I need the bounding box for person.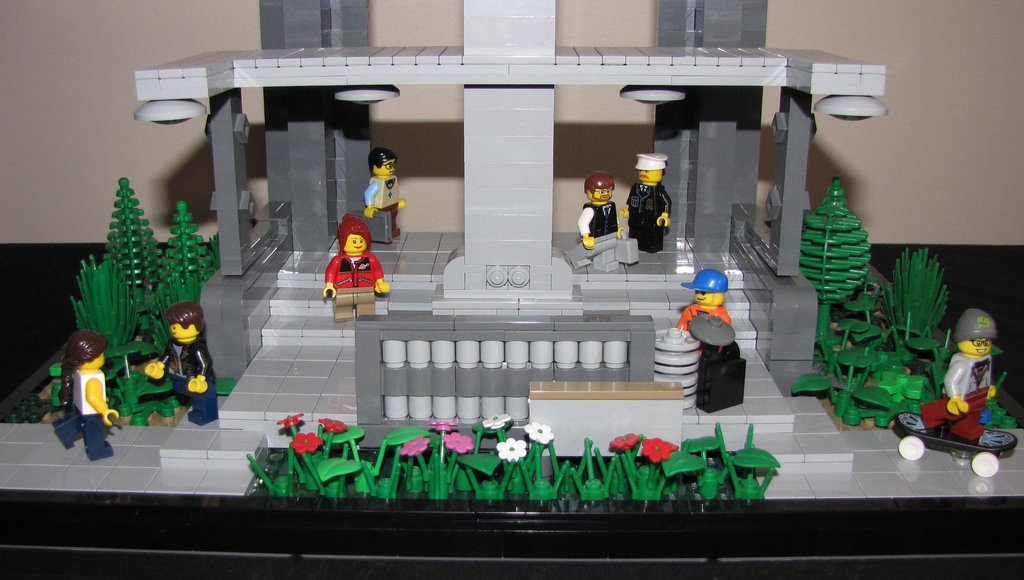
Here it is: (x1=61, y1=334, x2=124, y2=461).
